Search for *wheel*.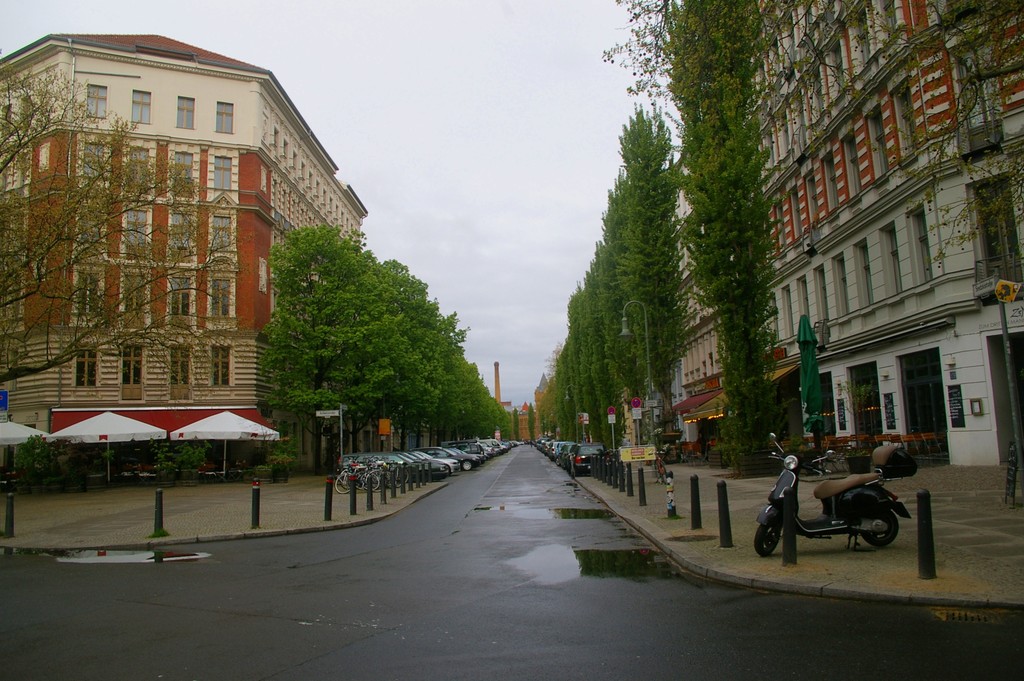
Found at box(342, 472, 353, 490).
